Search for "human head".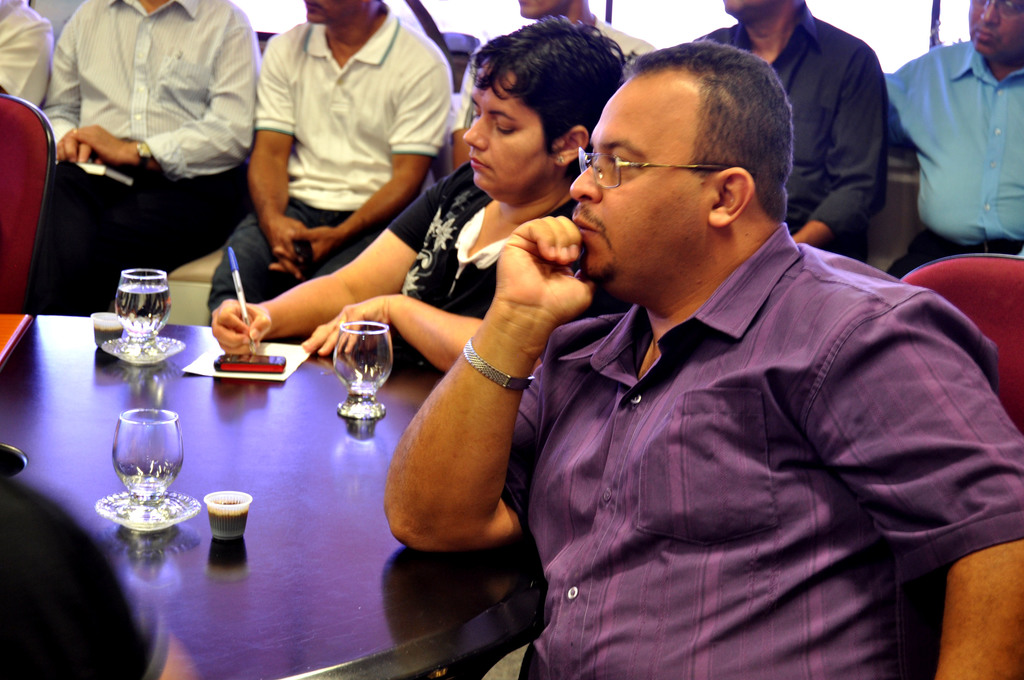
Found at box(461, 20, 637, 186).
